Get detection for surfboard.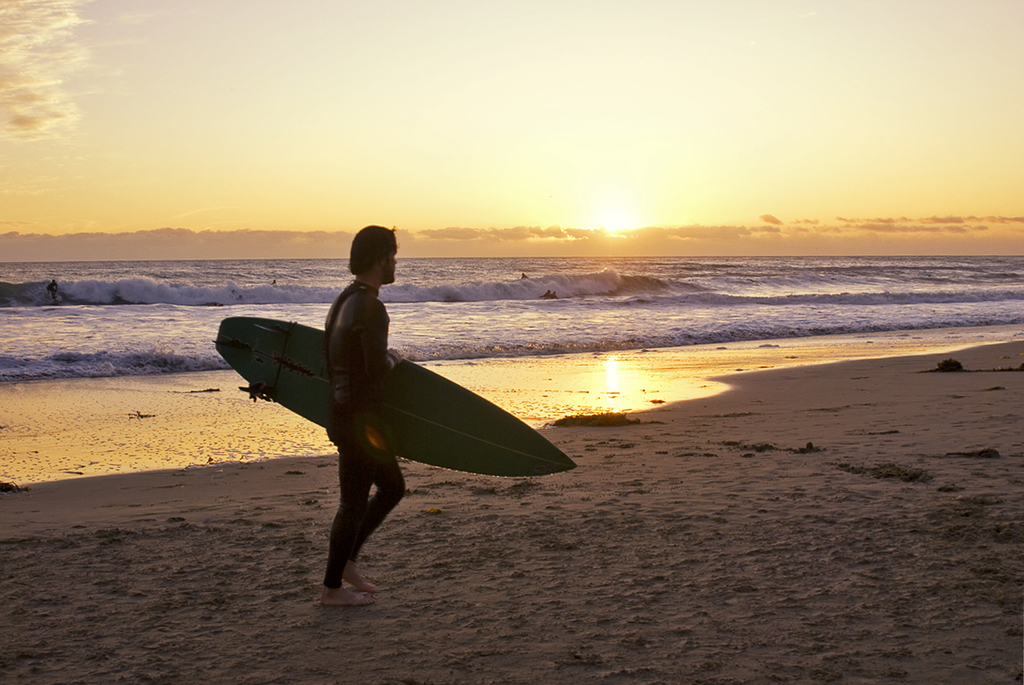
Detection: BBox(212, 315, 582, 480).
